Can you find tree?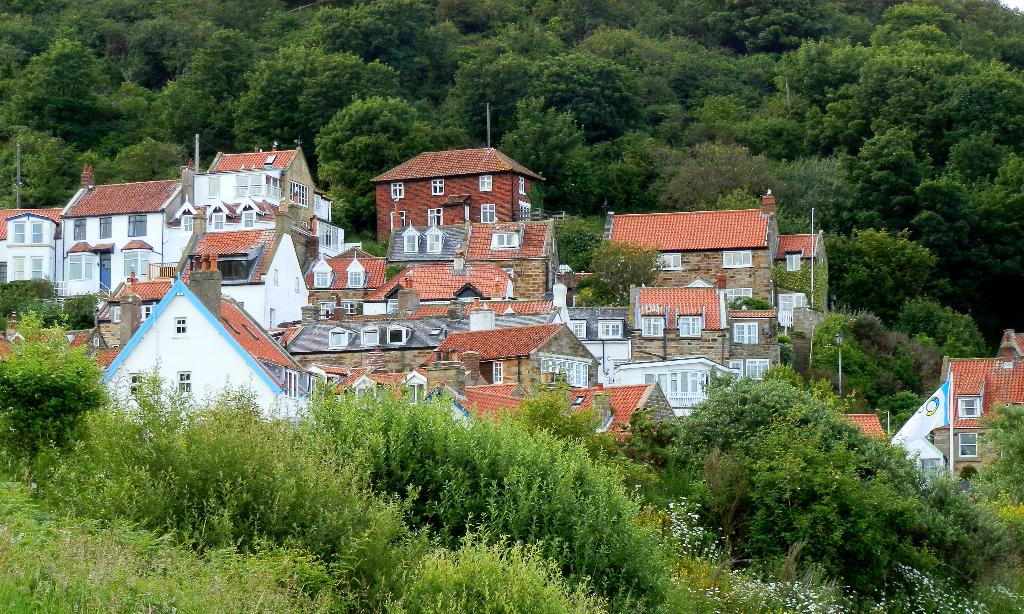
Yes, bounding box: 817/44/1013/410.
